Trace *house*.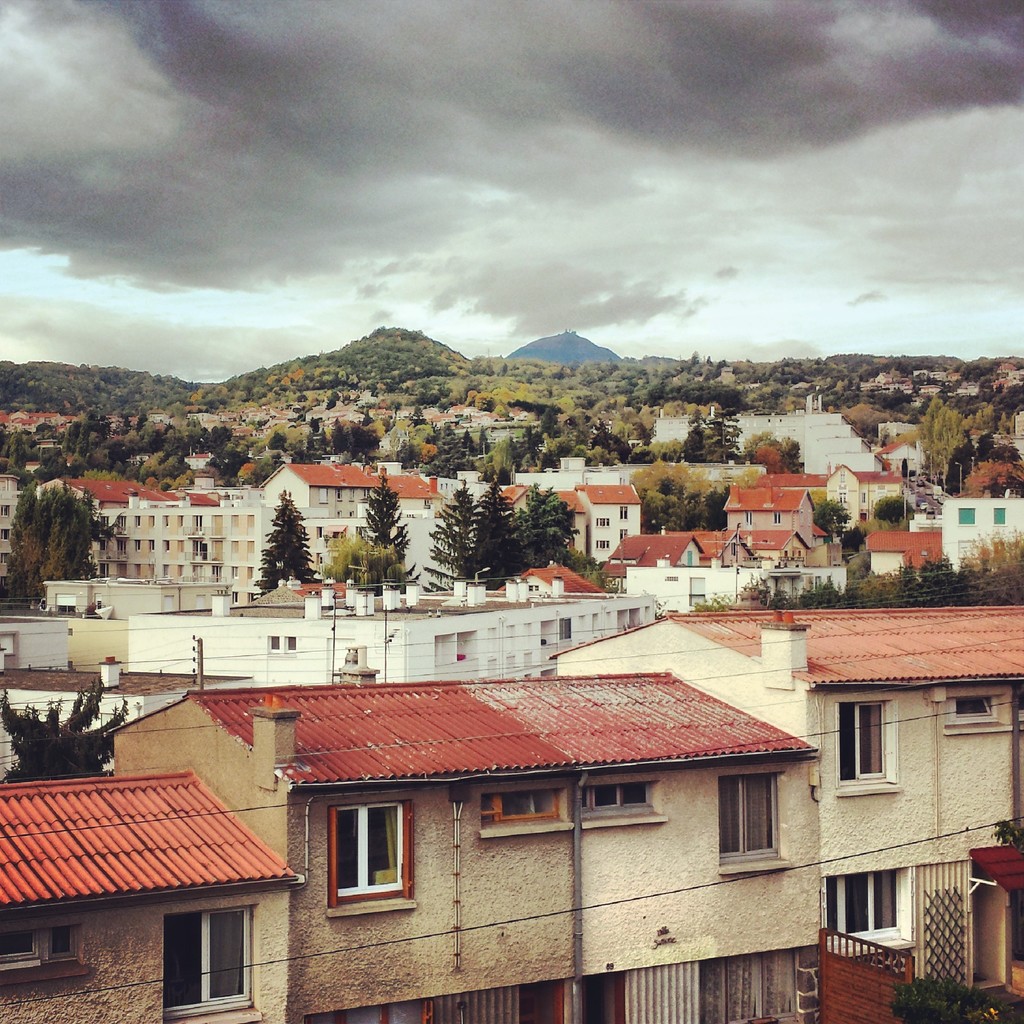
Traced to <box>13,735,332,1012</box>.
